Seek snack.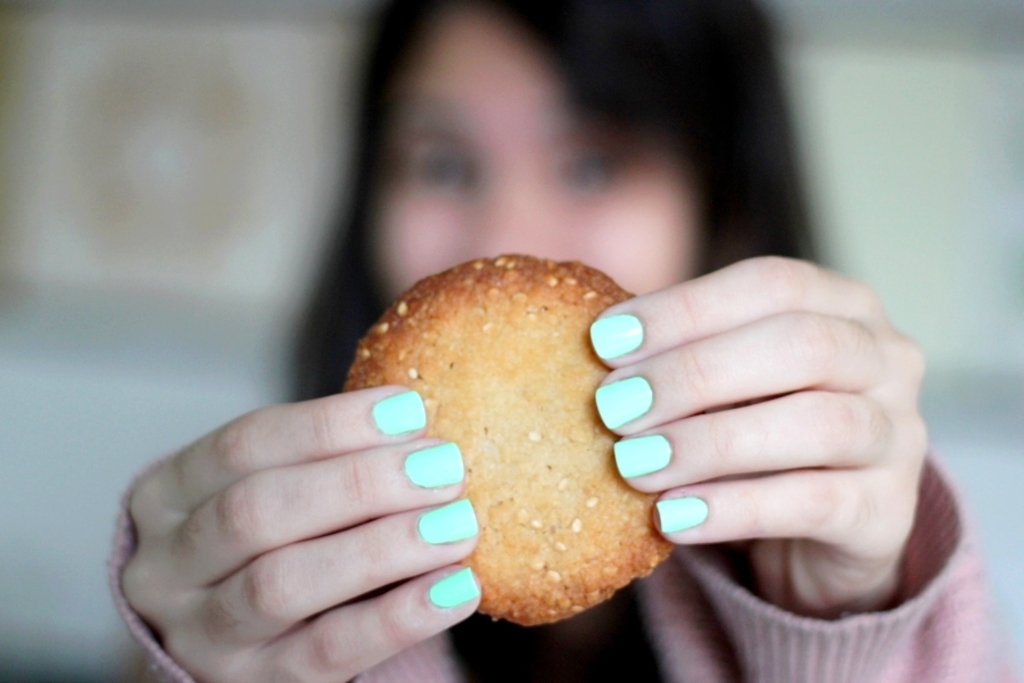
region(341, 260, 695, 635).
